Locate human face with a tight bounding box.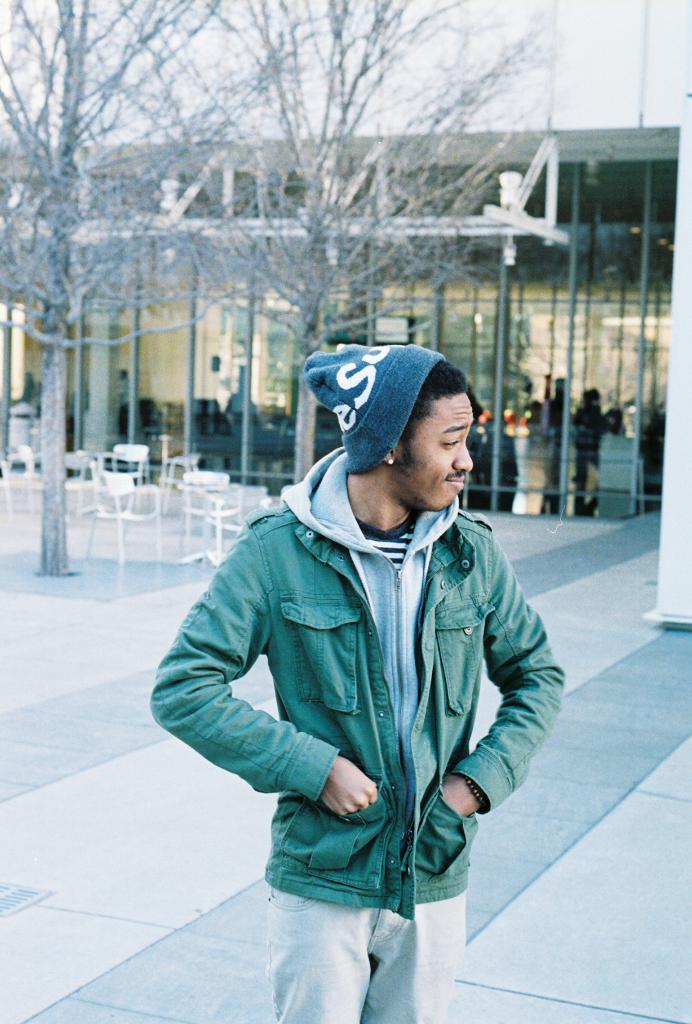
401:392:473:504.
